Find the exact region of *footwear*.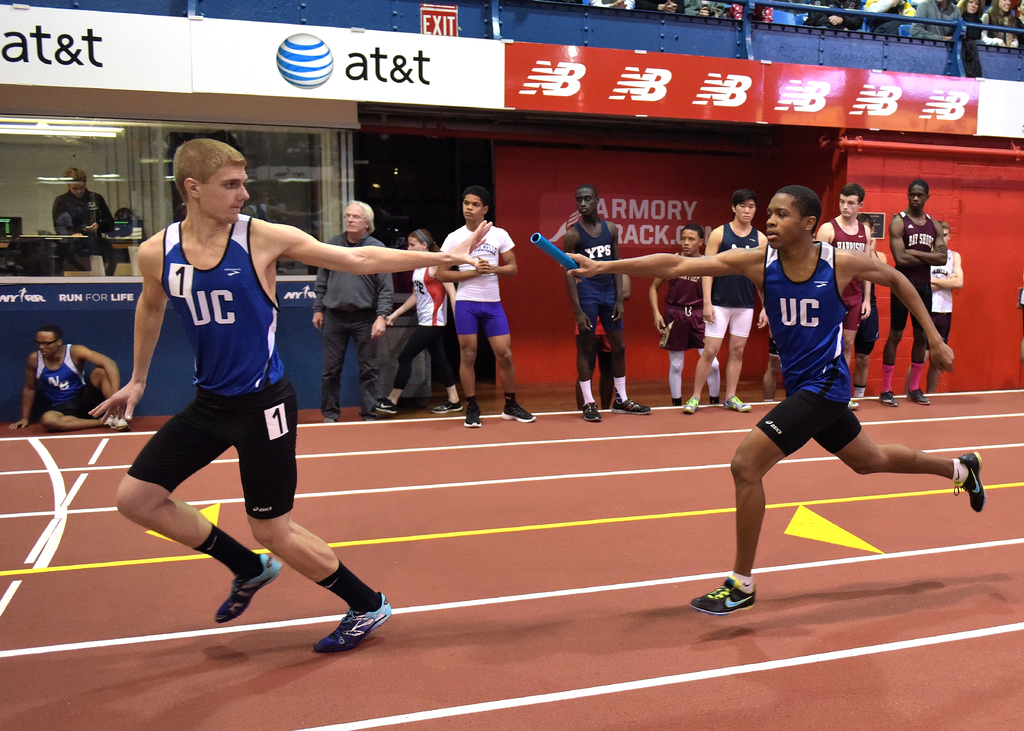
Exact region: <region>953, 451, 986, 513</region>.
